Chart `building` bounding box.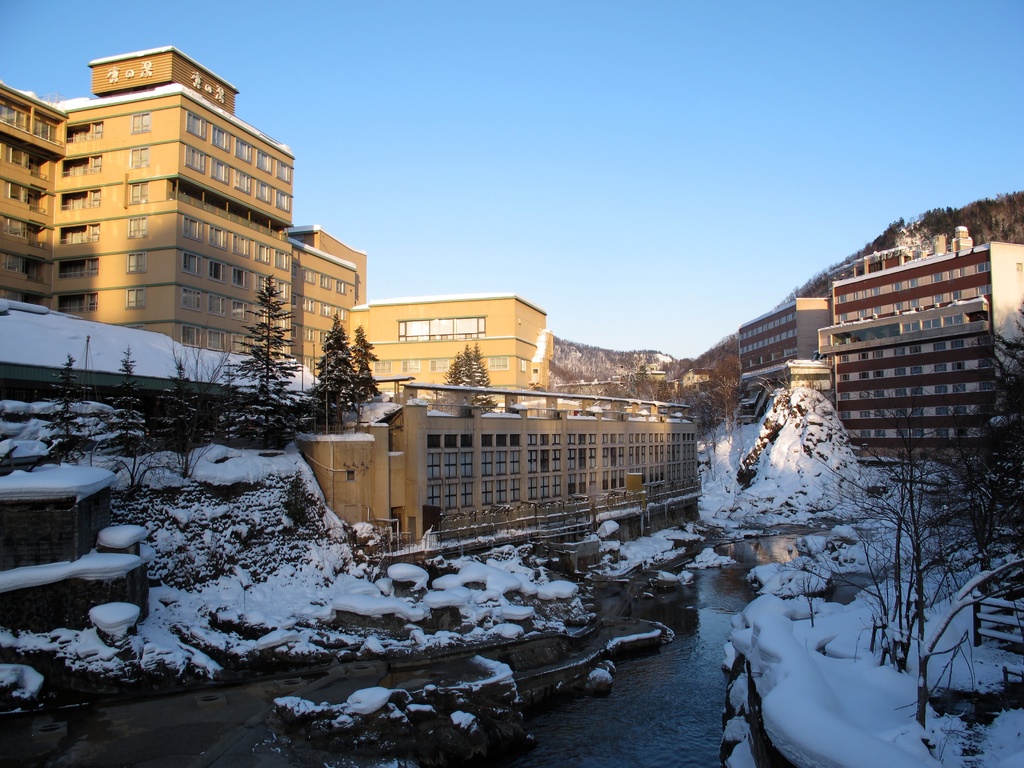
Charted: x1=0, y1=52, x2=550, y2=400.
